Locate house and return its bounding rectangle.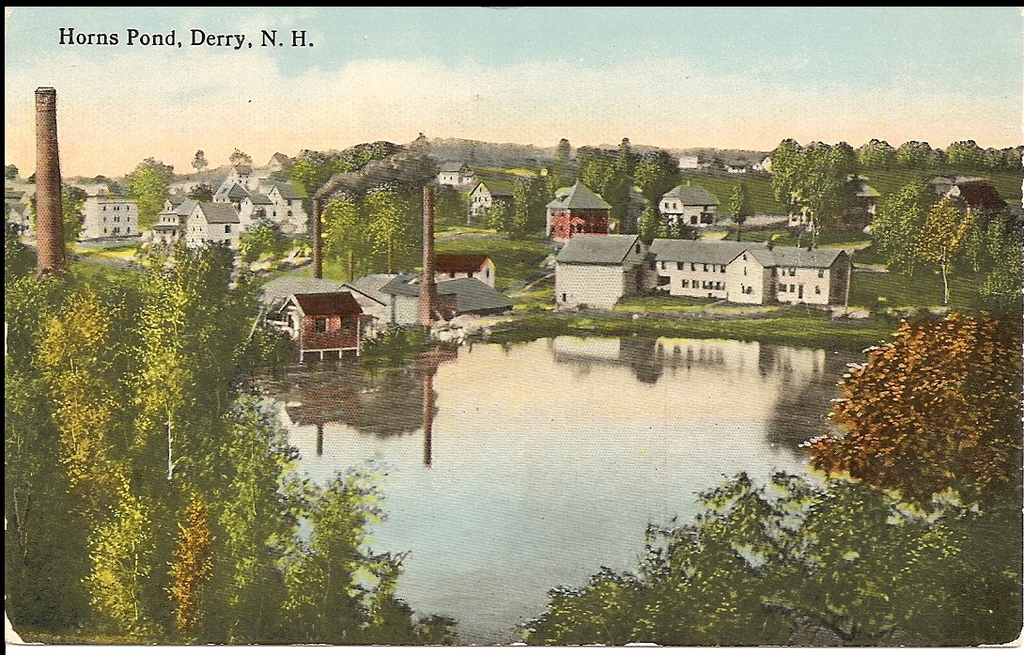
<box>72,181,141,260</box>.
